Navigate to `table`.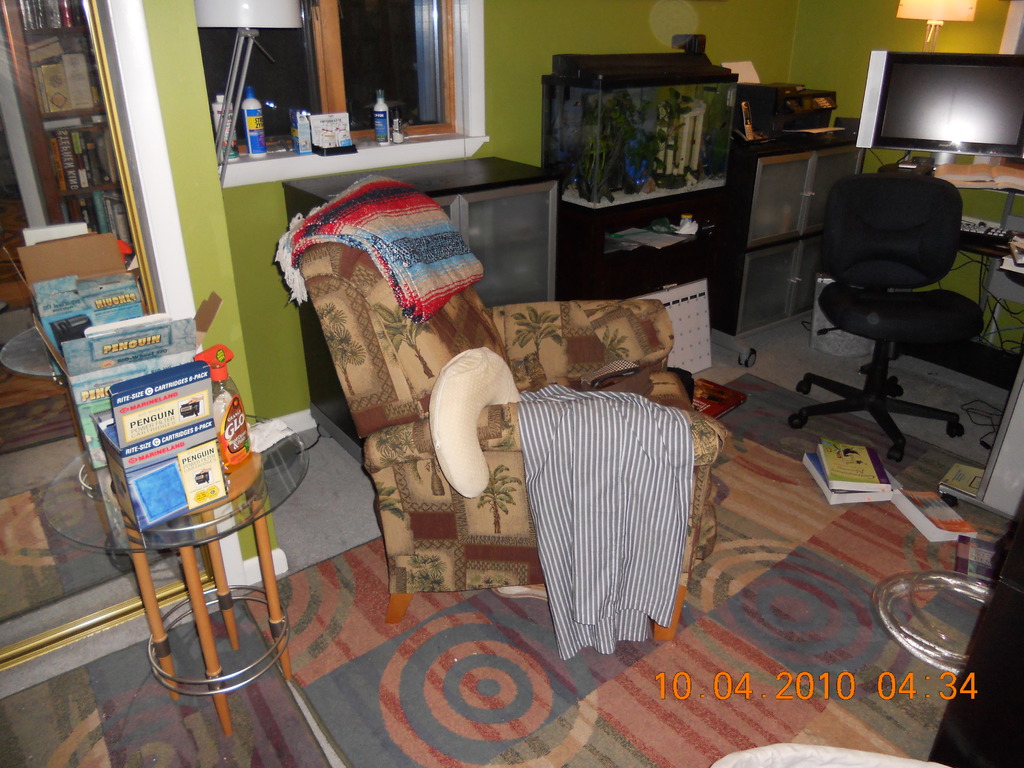
Navigation target: l=67, t=412, r=291, b=697.
